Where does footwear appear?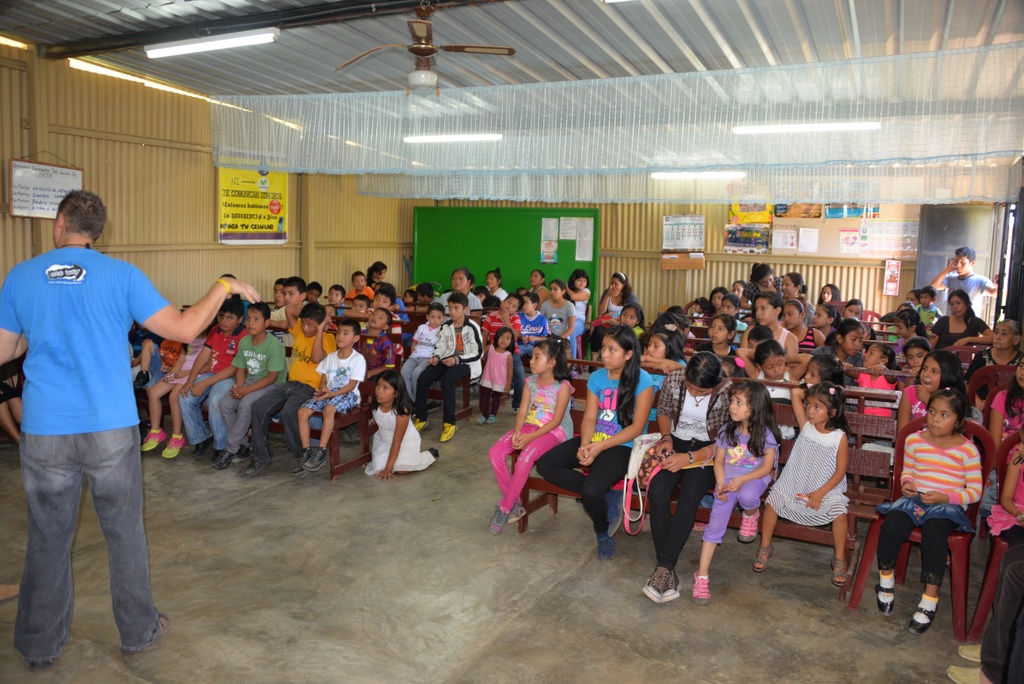
Appears at rect(294, 464, 308, 478).
